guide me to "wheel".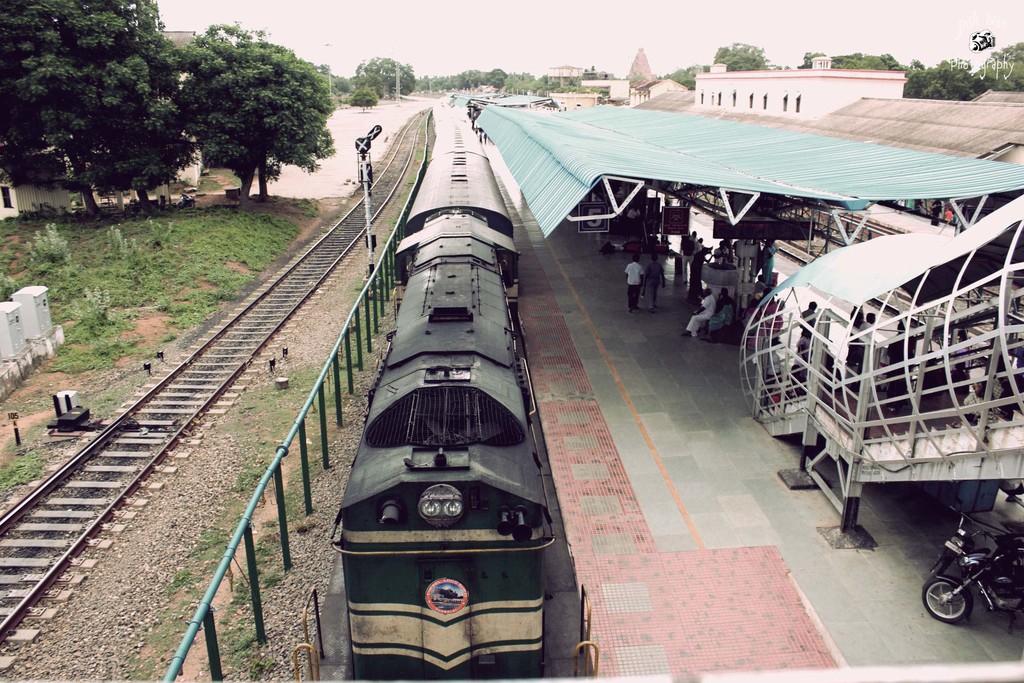
Guidance: l=916, t=575, r=970, b=622.
